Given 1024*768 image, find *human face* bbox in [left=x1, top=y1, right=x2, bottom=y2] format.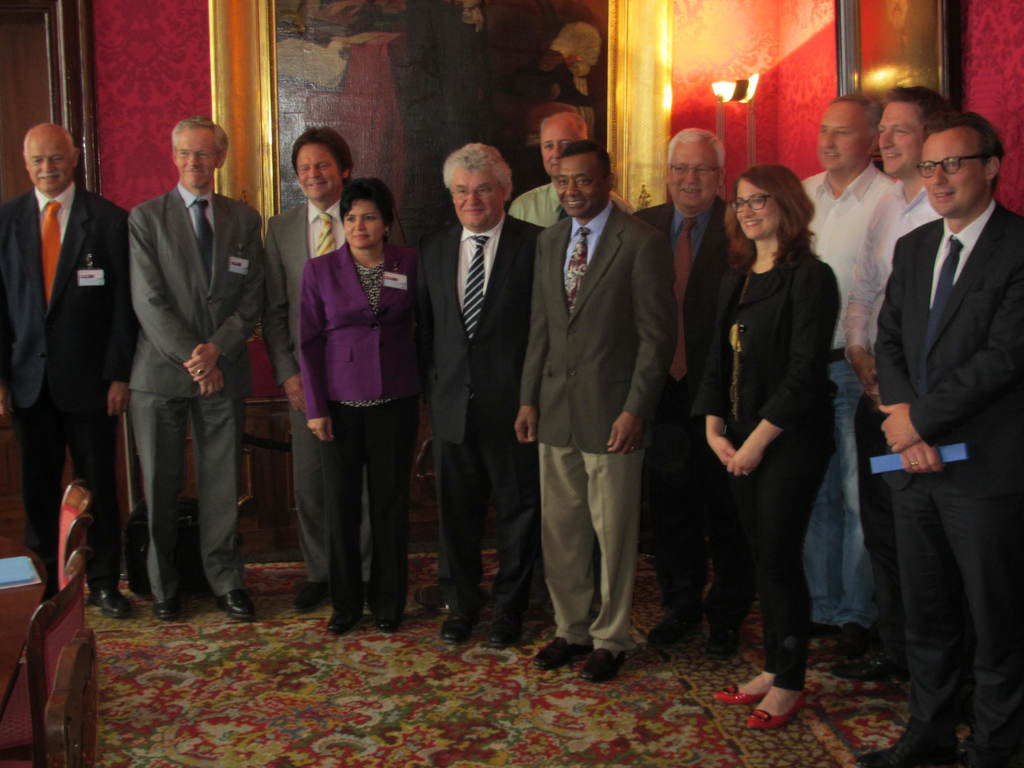
[left=543, top=120, right=576, bottom=178].
